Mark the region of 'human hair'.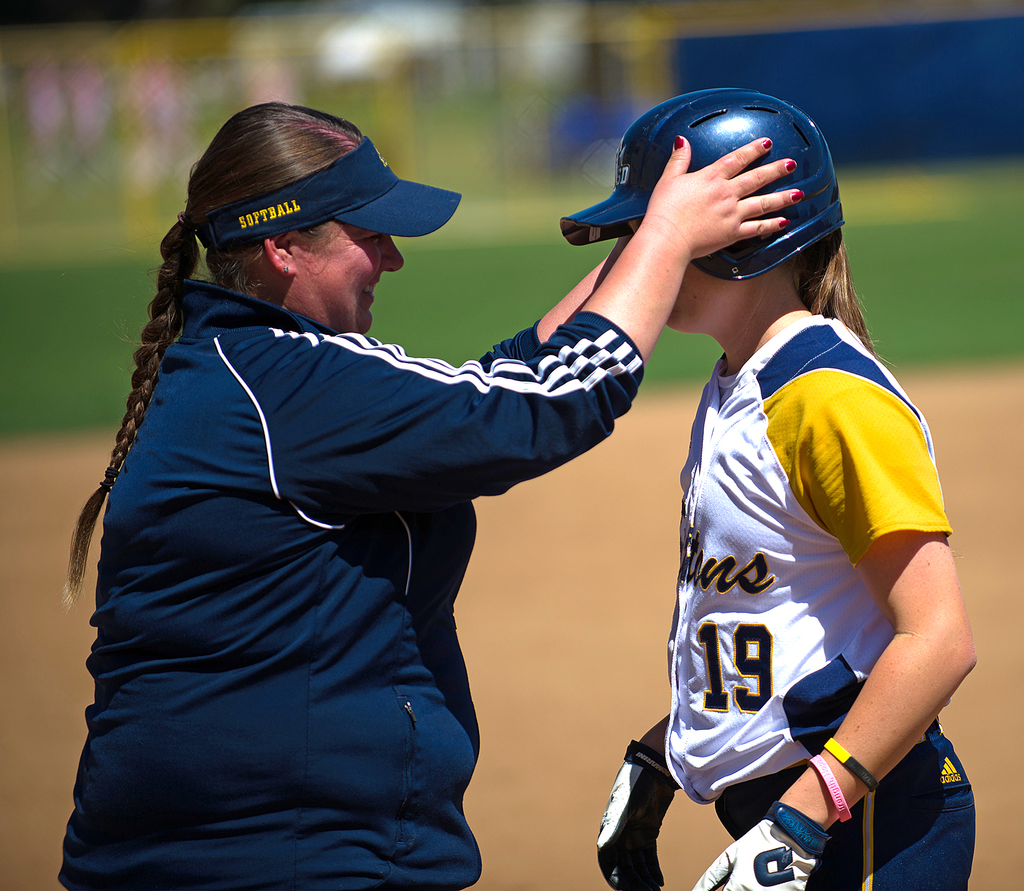
Region: <bbox>56, 91, 273, 605</bbox>.
